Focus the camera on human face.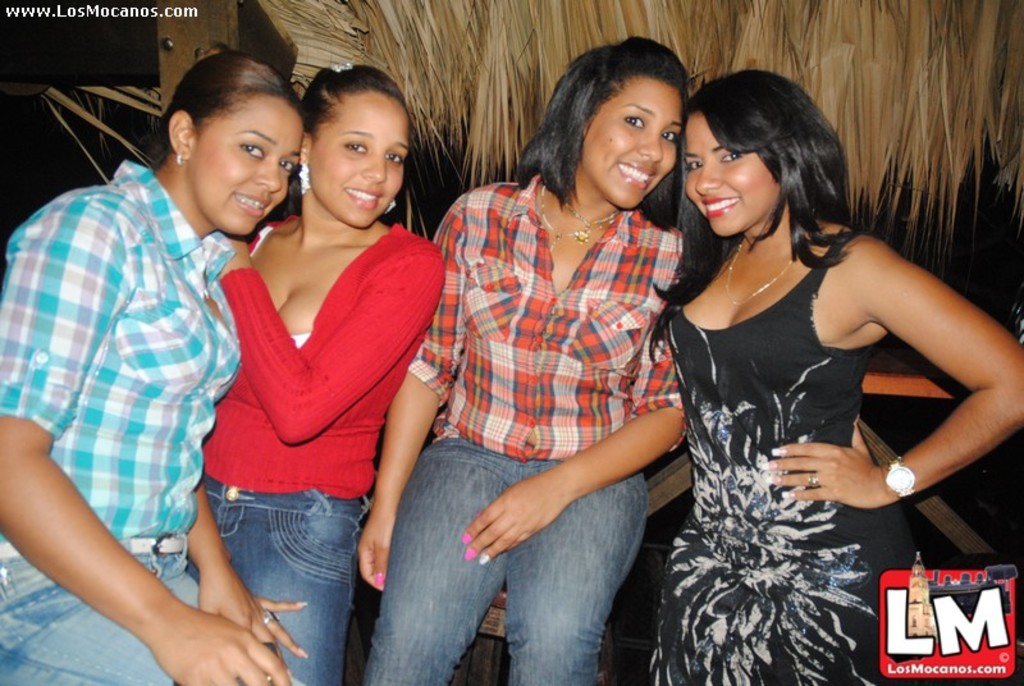
Focus region: locate(307, 92, 410, 229).
